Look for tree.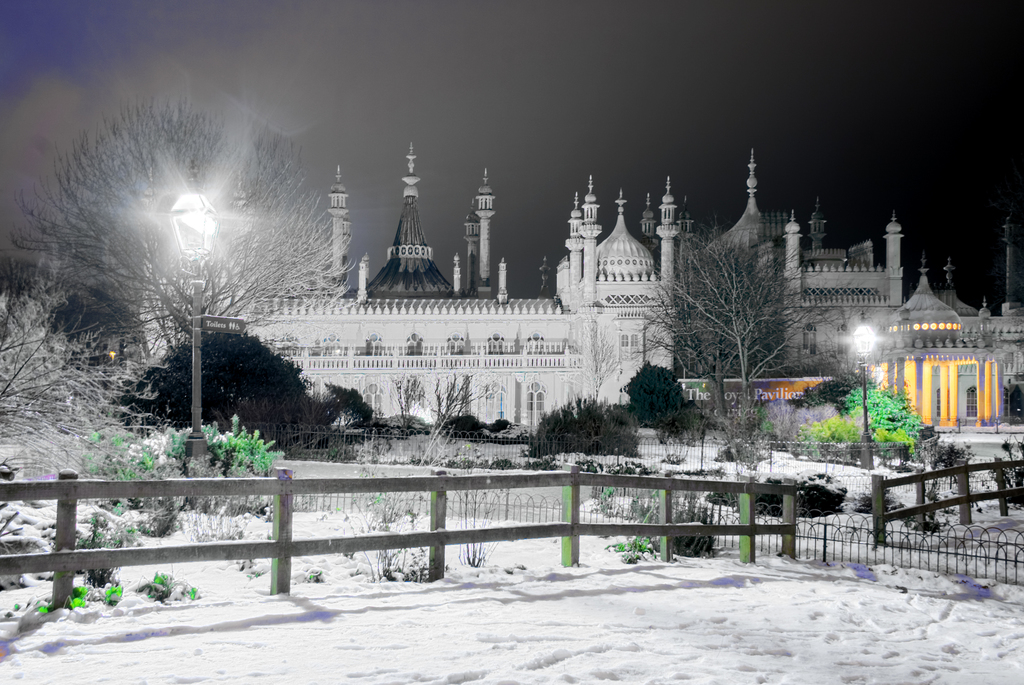
Found: detection(422, 371, 486, 473).
